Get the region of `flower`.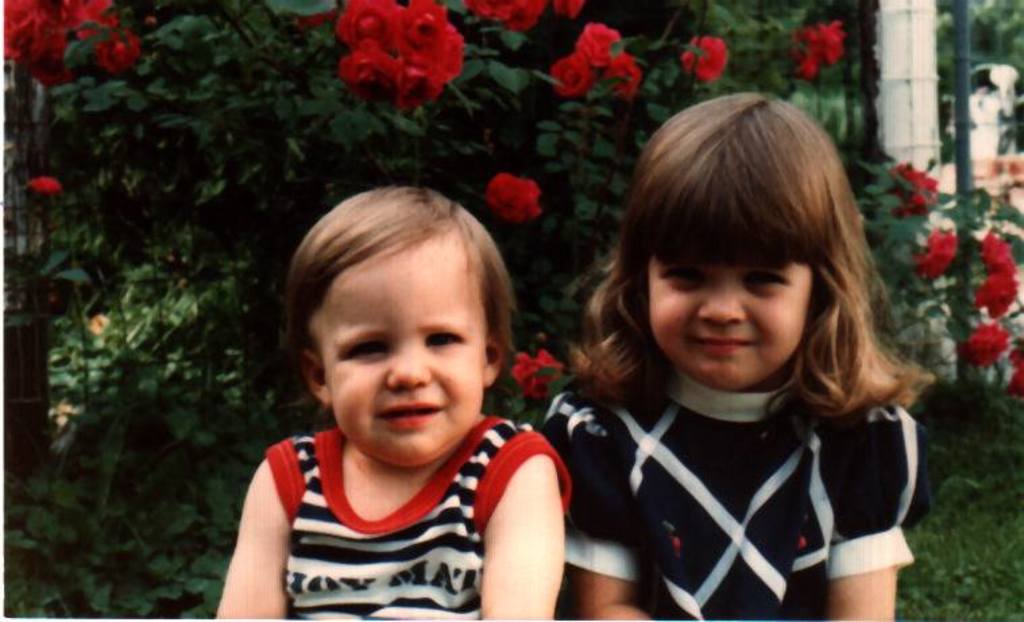
region(30, 174, 66, 194).
